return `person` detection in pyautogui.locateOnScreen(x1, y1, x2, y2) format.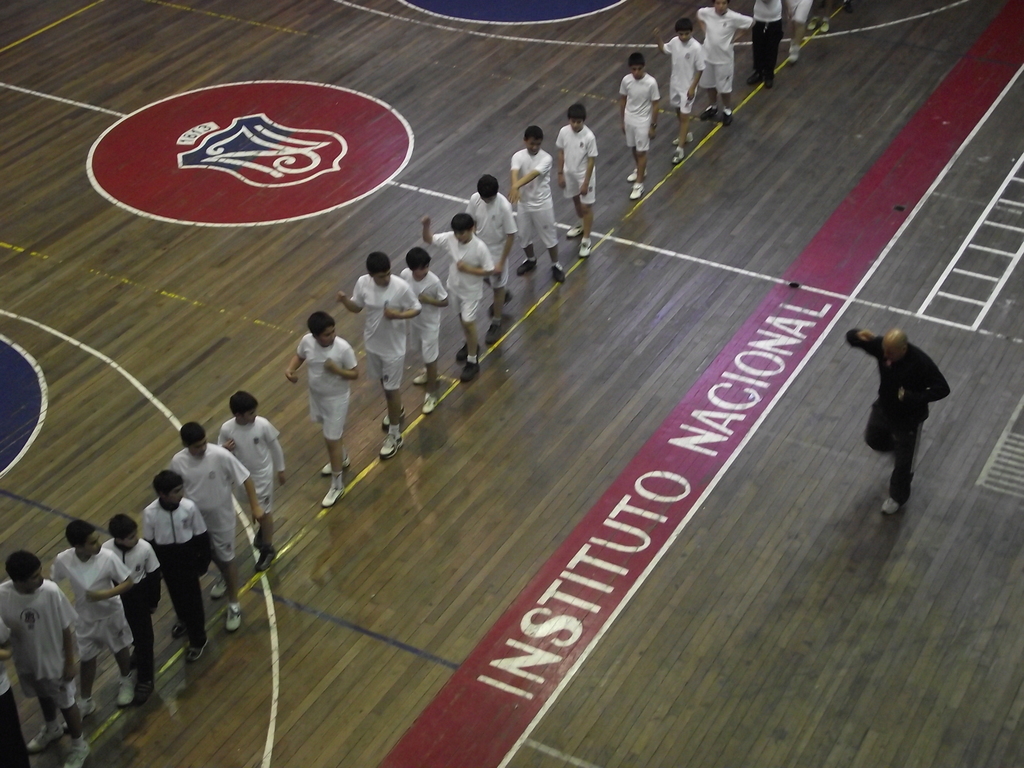
pyautogui.locateOnScreen(867, 303, 959, 519).
